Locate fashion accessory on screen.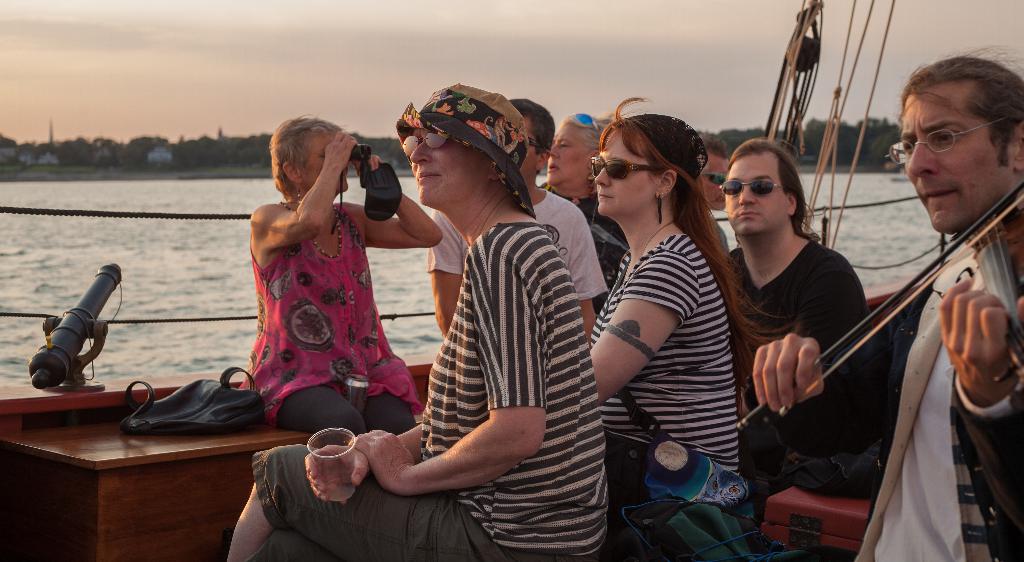
On screen at box(884, 115, 1009, 170).
